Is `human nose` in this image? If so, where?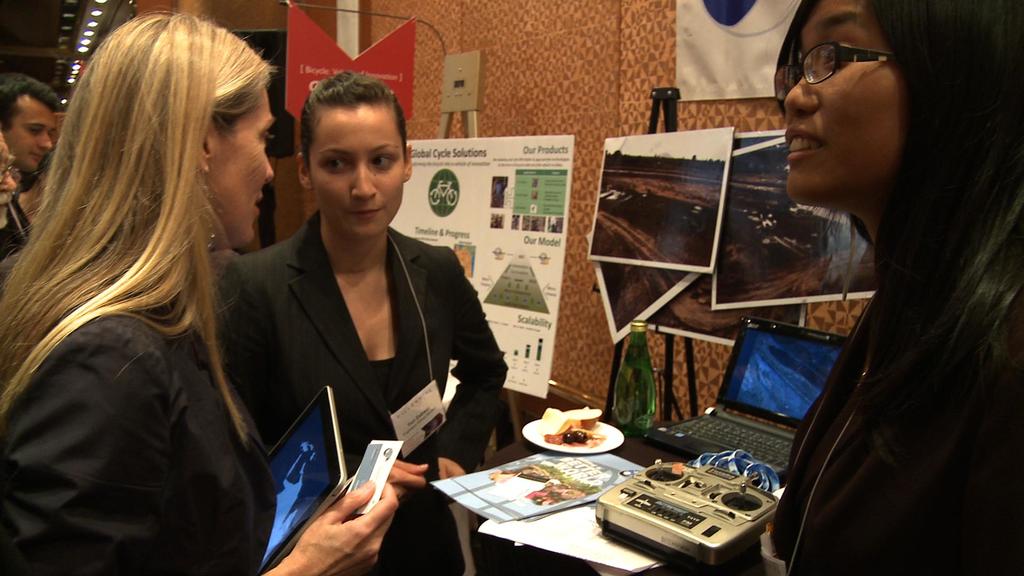
Yes, at {"x1": 262, "y1": 154, "x2": 274, "y2": 182}.
